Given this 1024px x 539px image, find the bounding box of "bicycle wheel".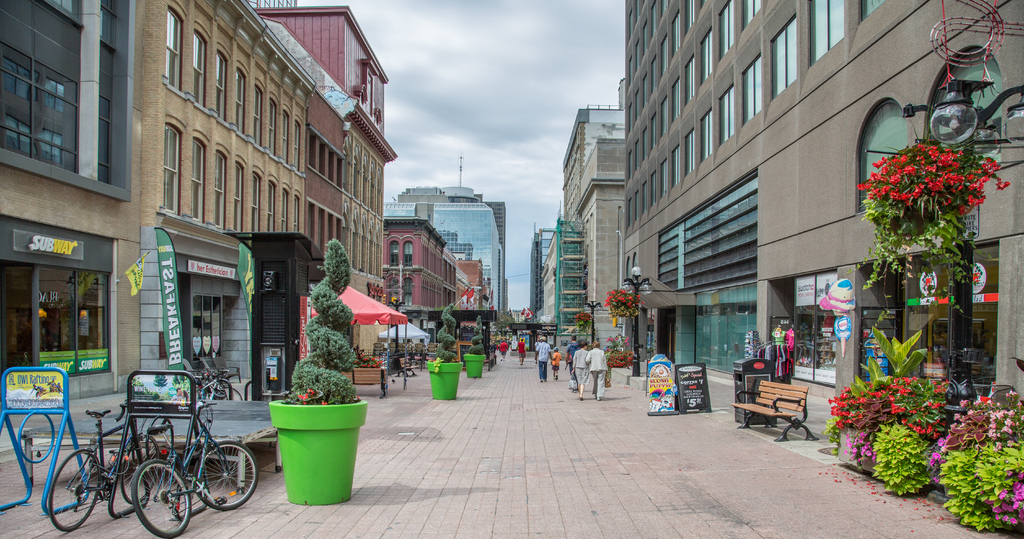
bbox(198, 449, 251, 523).
